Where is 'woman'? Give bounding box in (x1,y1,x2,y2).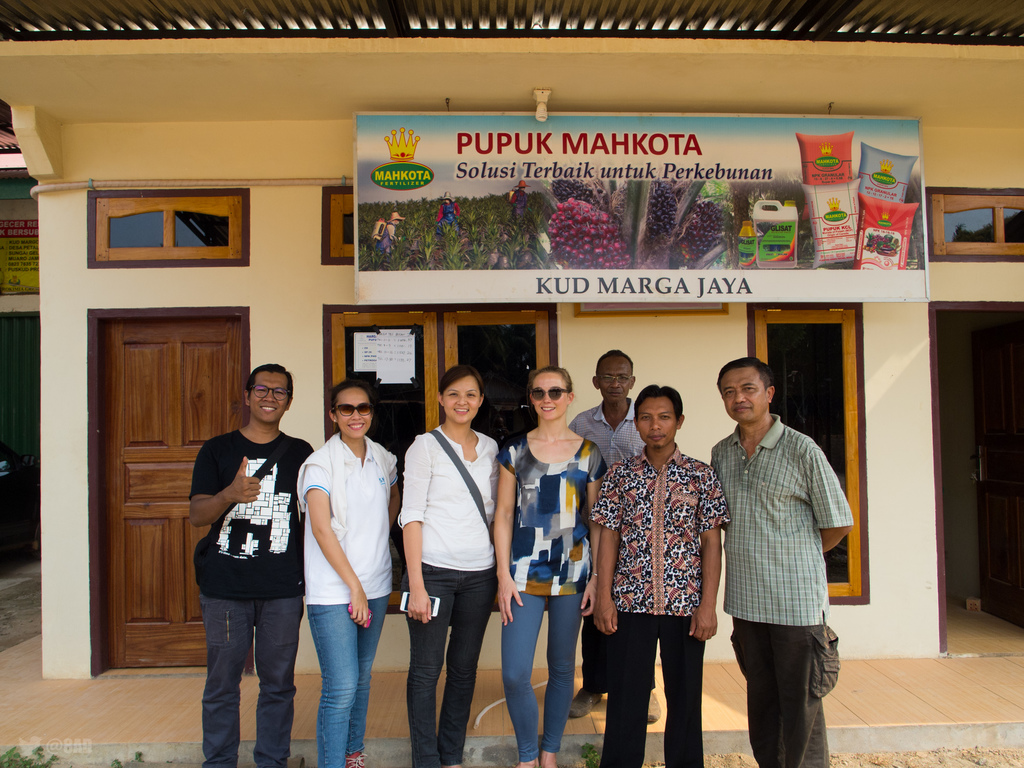
(490,367,612,767).
